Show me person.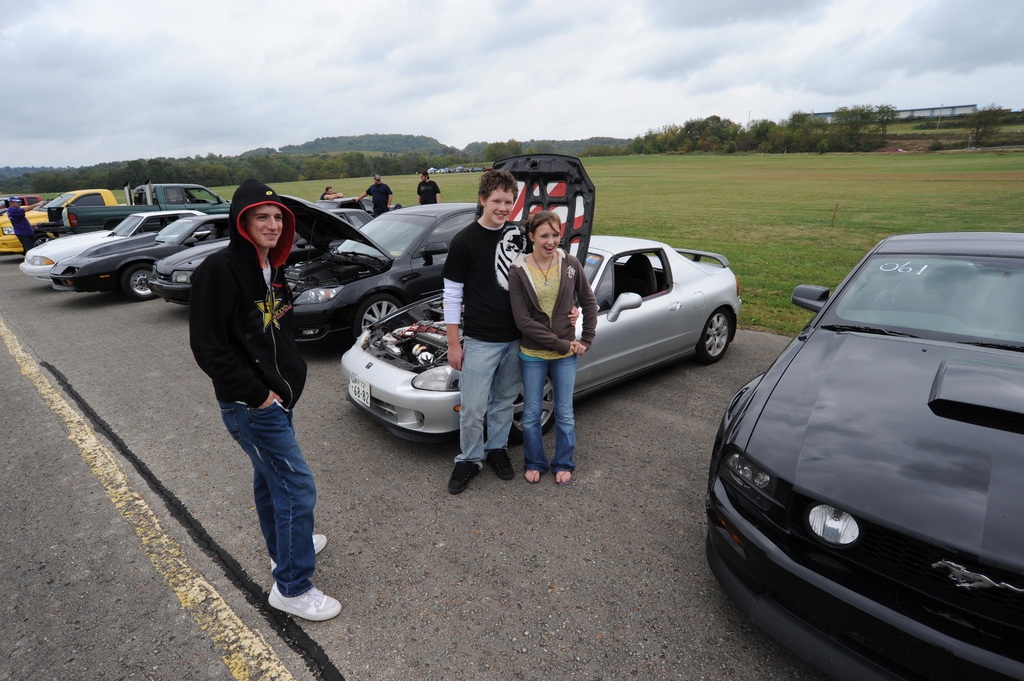
person is here: 421:172:443:203.
